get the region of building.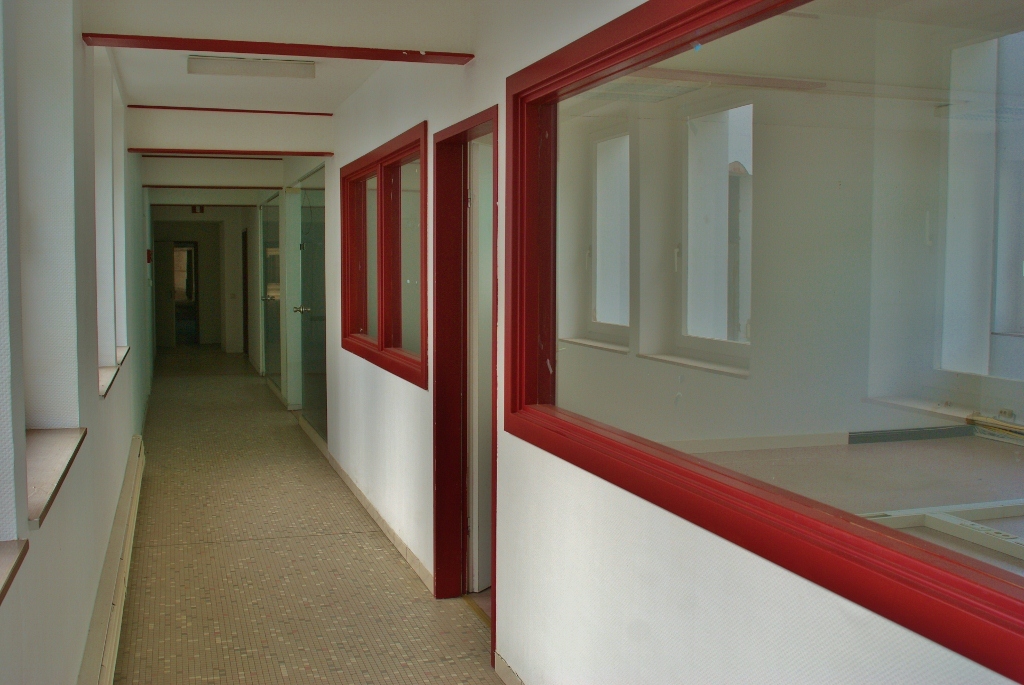
{"left": 0, "top": 0, "right": 1023, "bottom": 684}.
